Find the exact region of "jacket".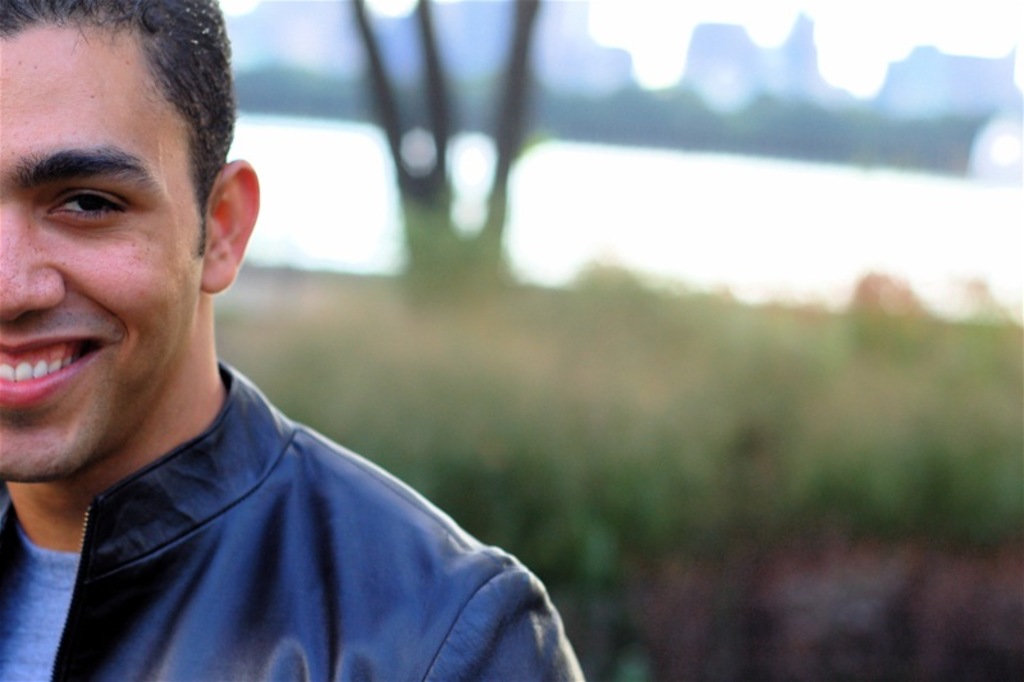
Exact region: pyautogui.locateOnScreen(0, 310, 614, 672).
